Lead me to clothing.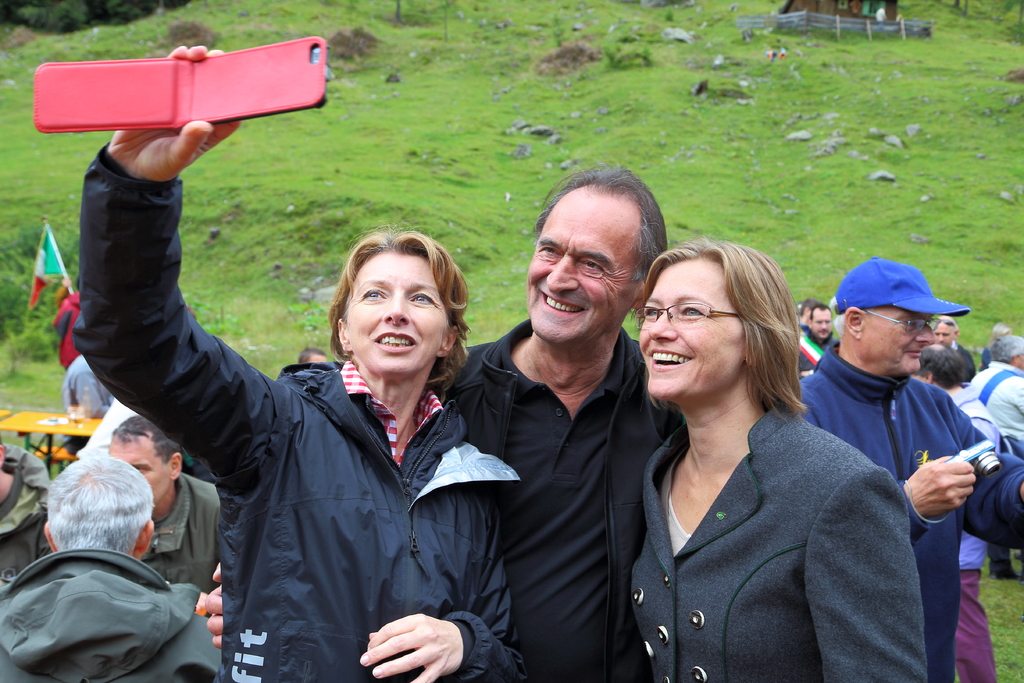
Lead to [left=76, top=400, right=136, bottom=456].
